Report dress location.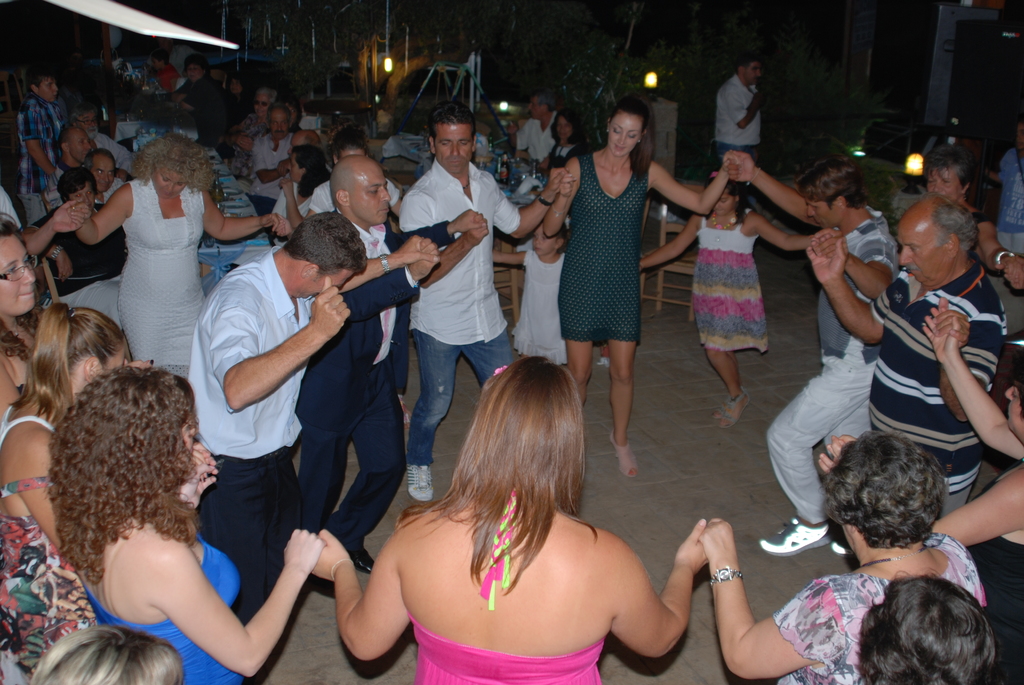
Report: (85,535,241,684).
